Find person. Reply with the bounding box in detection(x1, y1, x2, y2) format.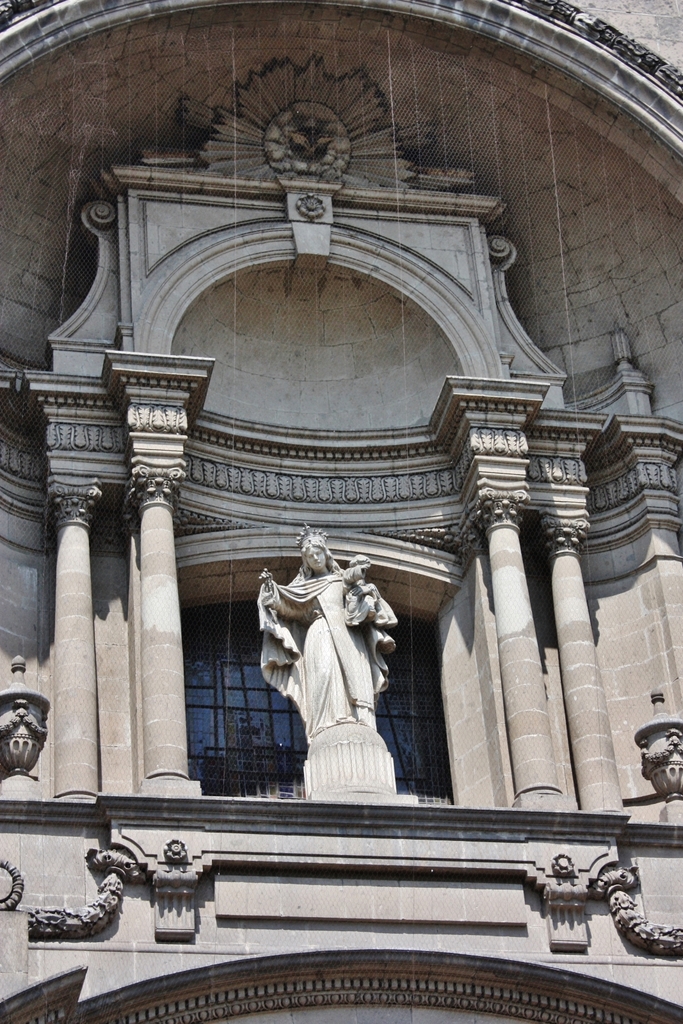
detection(253, 526, 391, 728).
